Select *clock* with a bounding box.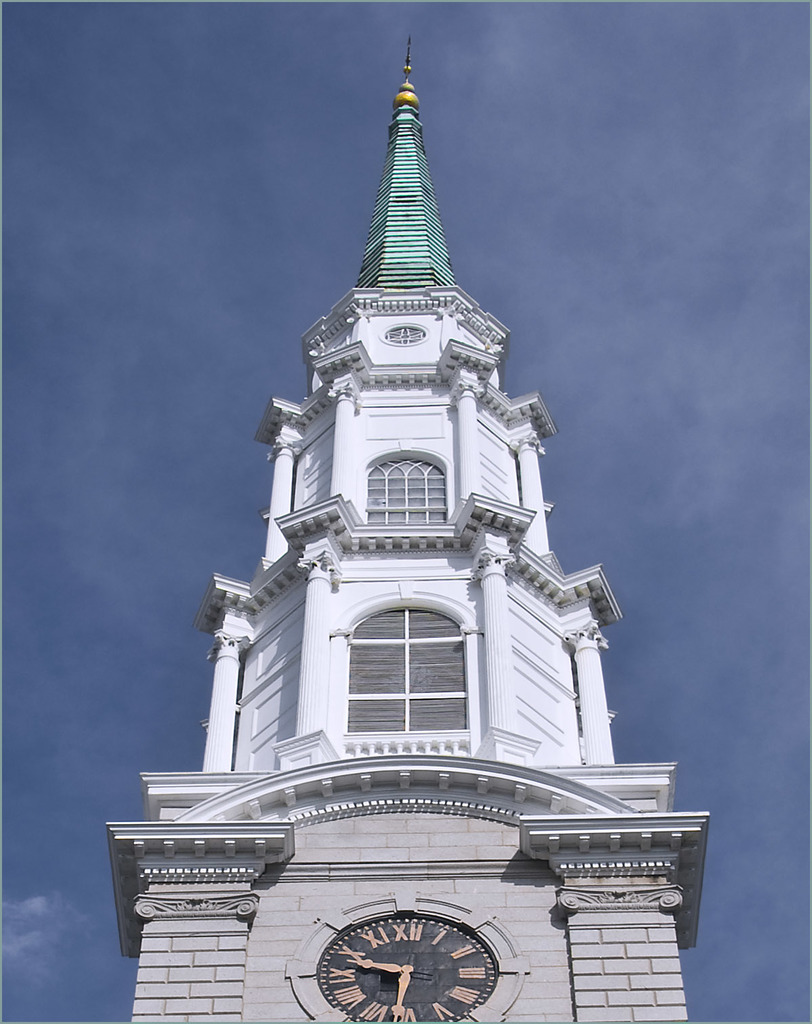
[301,920,469,1011].
